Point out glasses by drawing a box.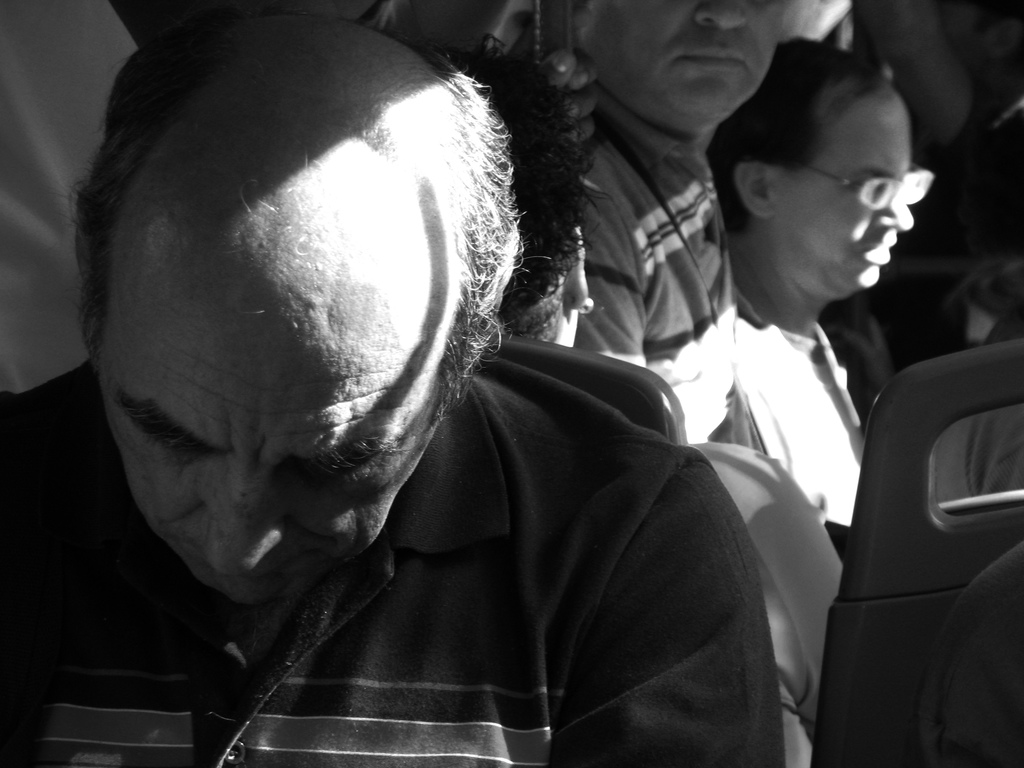
<region>804, 160, 935, 212</region>.
